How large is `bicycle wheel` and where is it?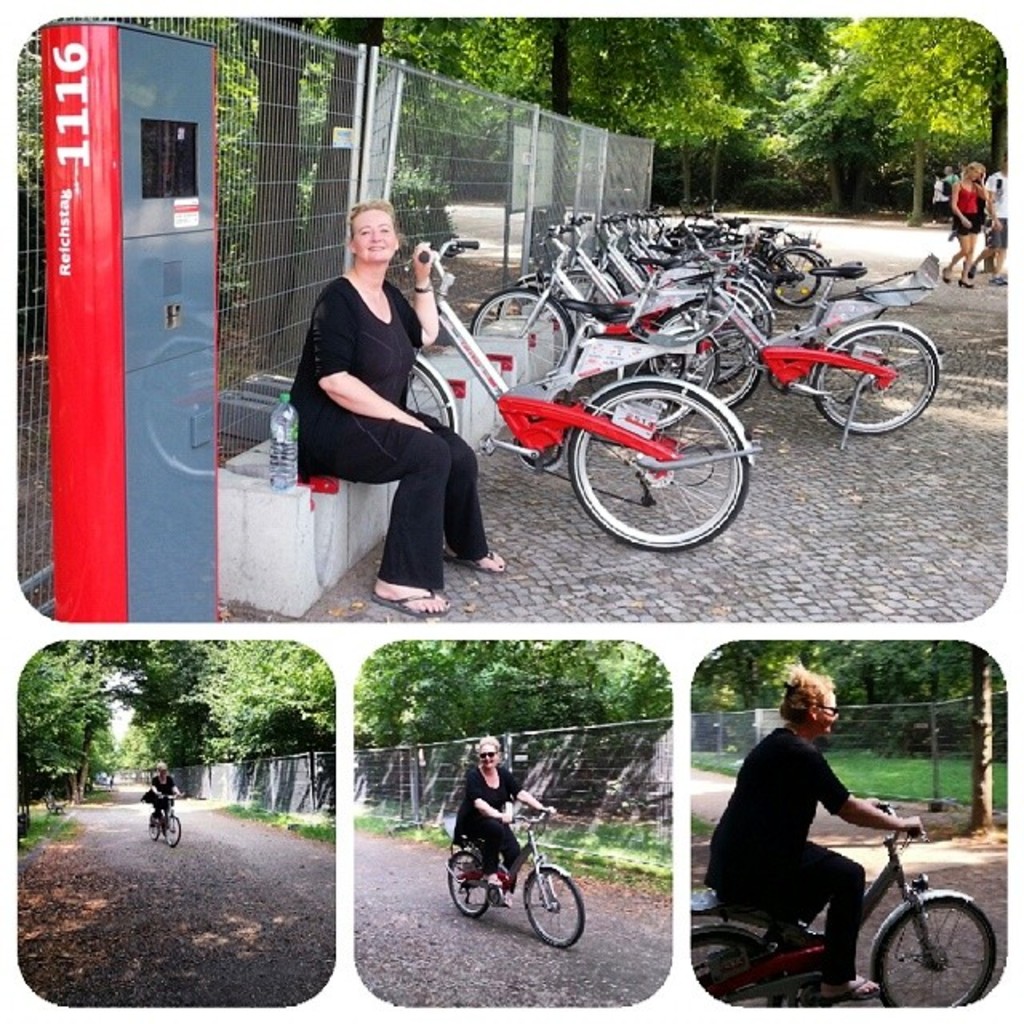
Bounding box: <region>142, 819, 158, 840</region>.
